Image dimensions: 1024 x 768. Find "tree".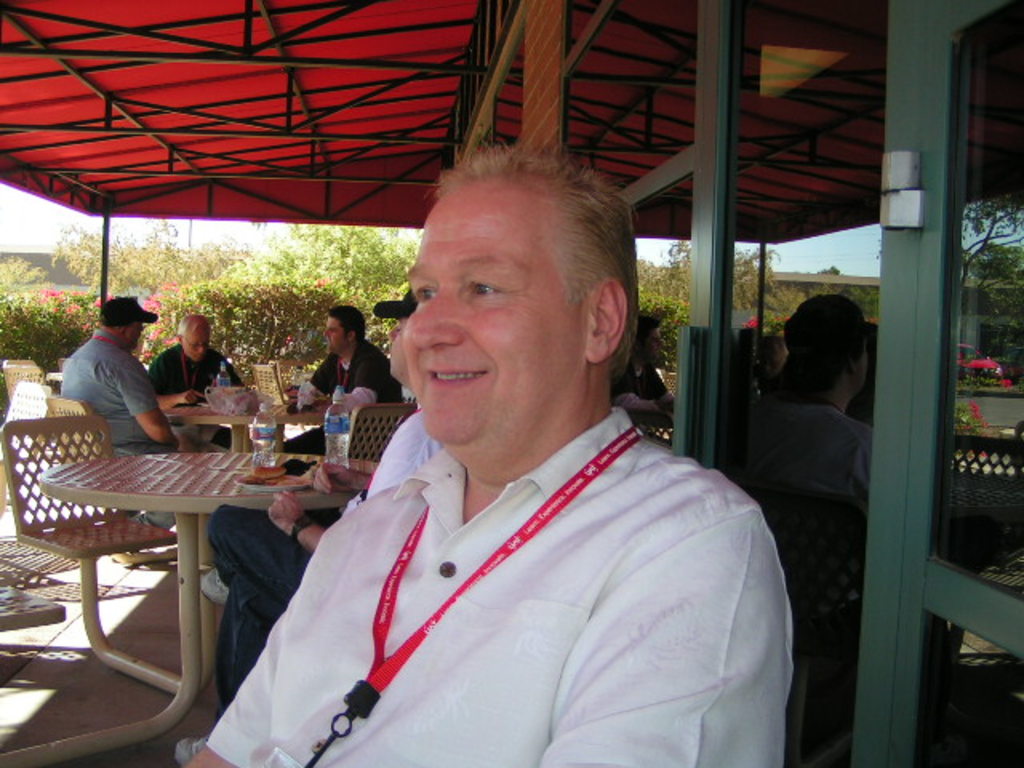
(962, 200, 1022, 290).
